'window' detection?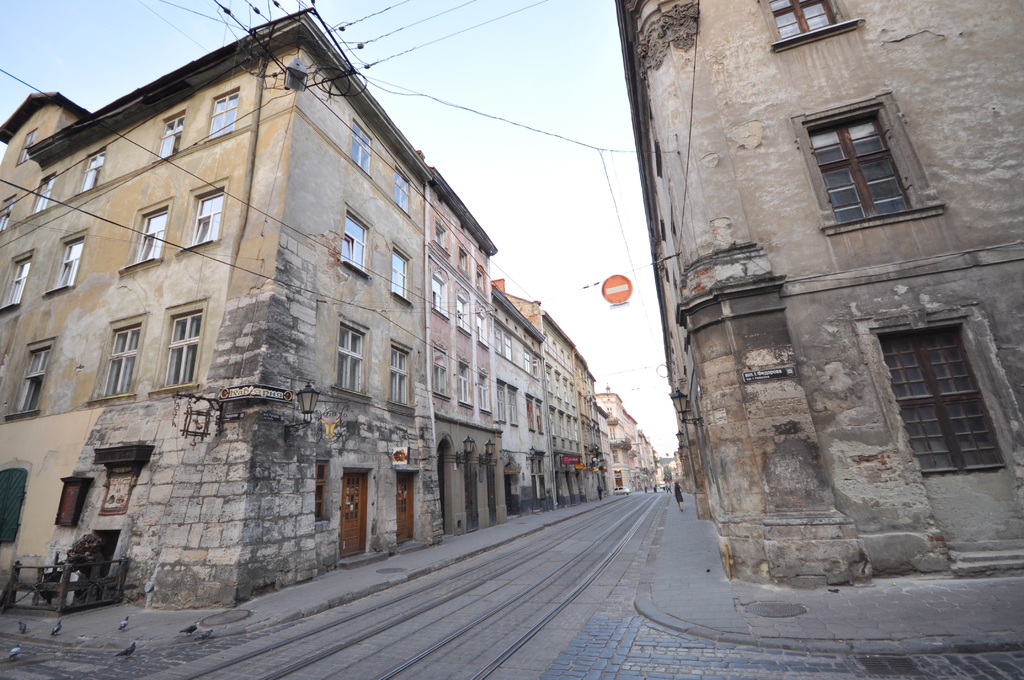
{"x1": 422, "y1": 270, "x2": 442, "y2": 318}
